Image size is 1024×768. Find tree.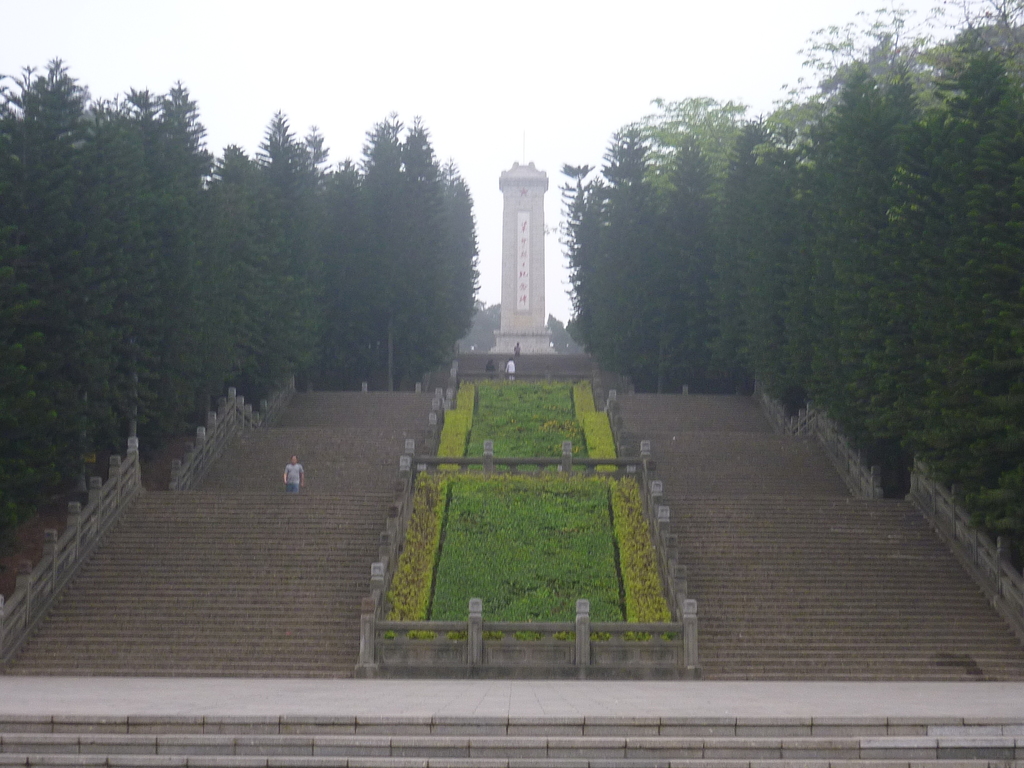
bbox=(328, 98, 468, 391).
